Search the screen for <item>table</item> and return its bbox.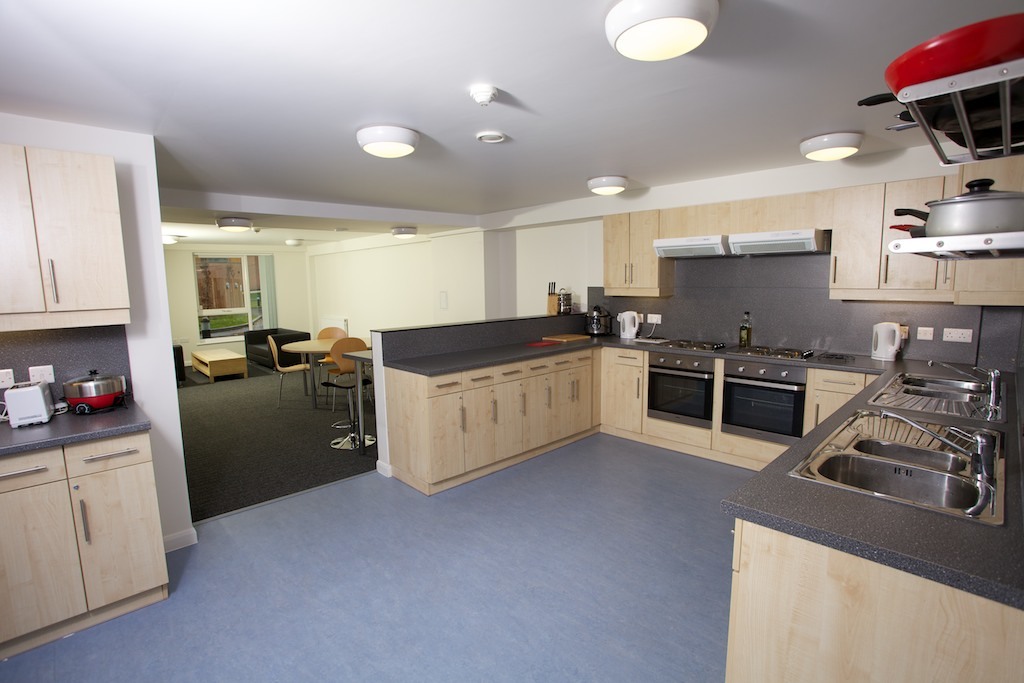
Found: region(191, 350, 246, 386).
